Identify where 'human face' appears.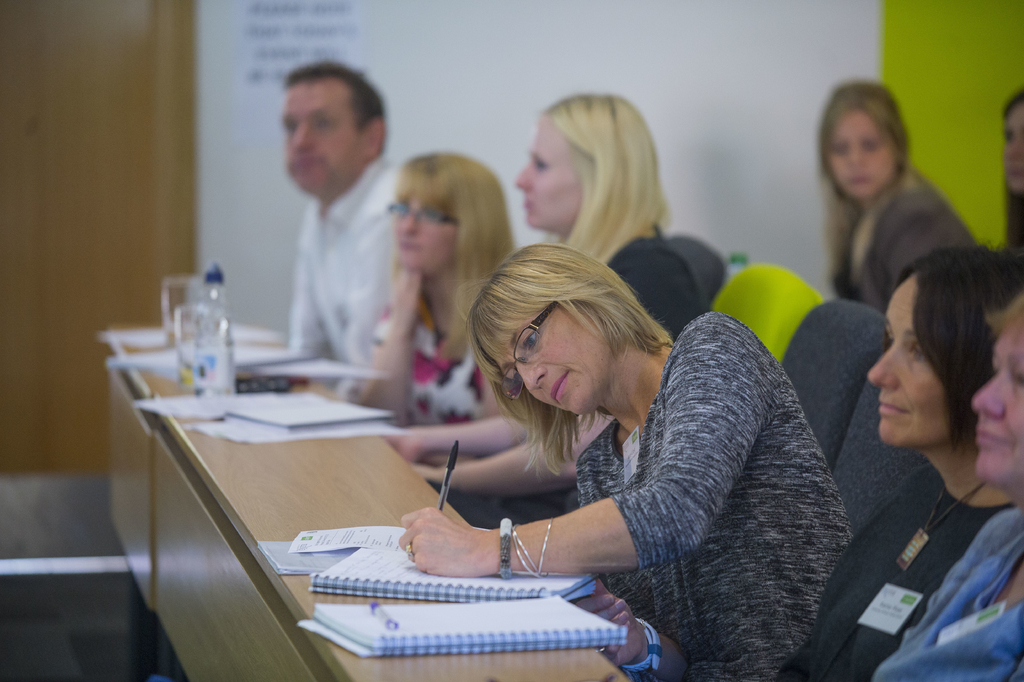
Appears at Rect(868, 278, 950, 445).
